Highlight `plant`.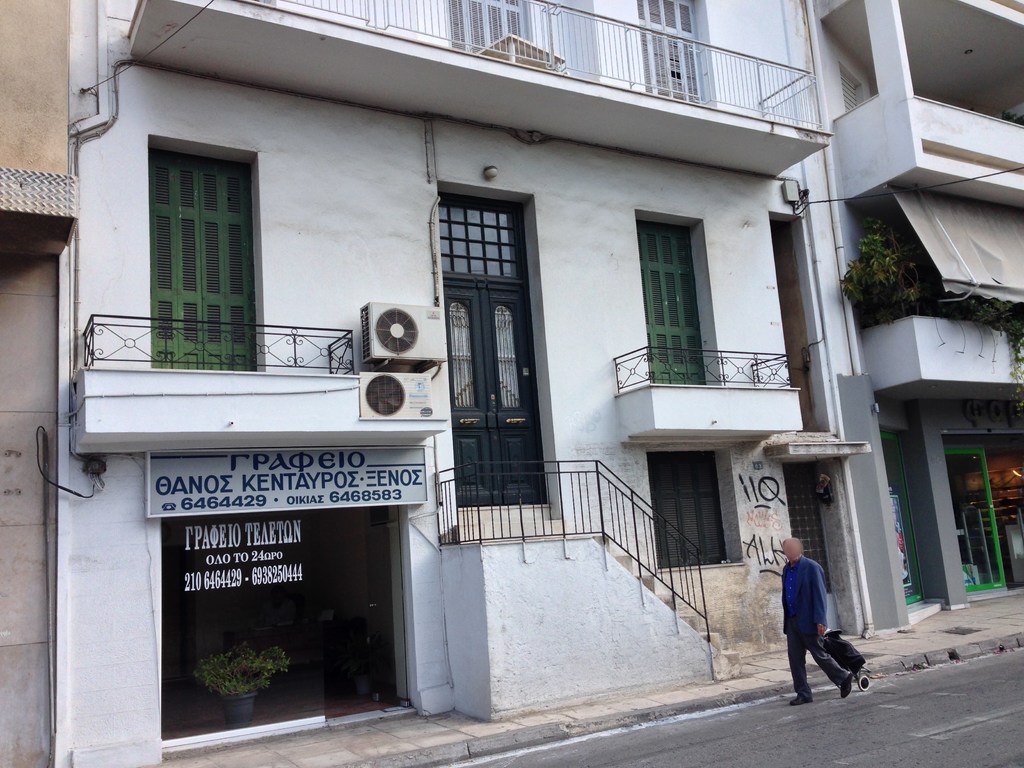
Highlighted region: (962,296,1023,416).
